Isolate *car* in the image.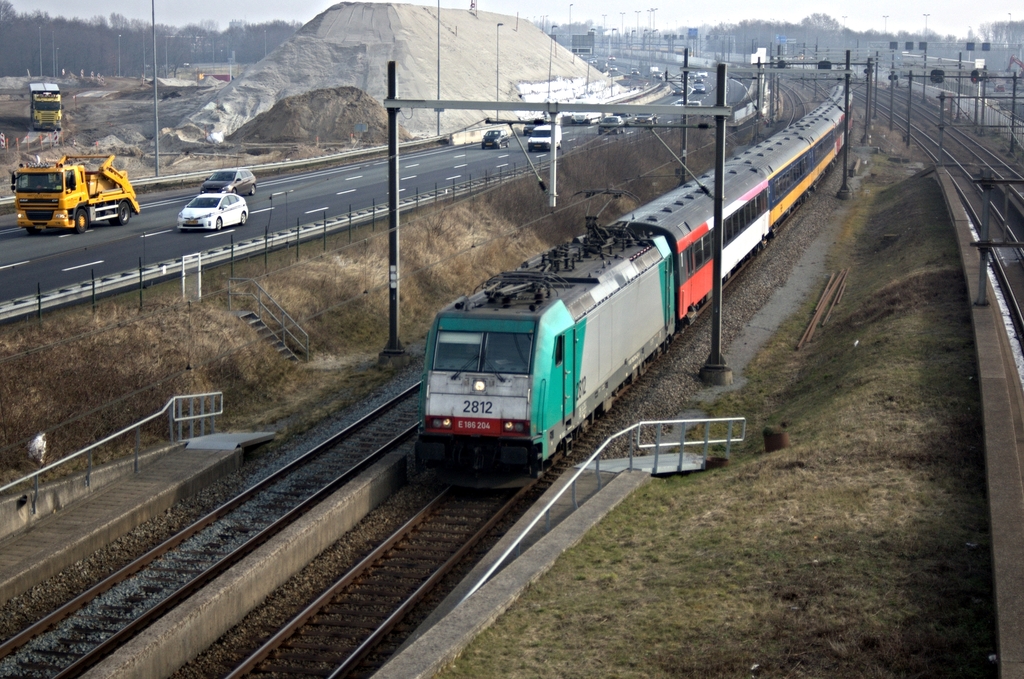
Isolated region: 173/189/248/234.
